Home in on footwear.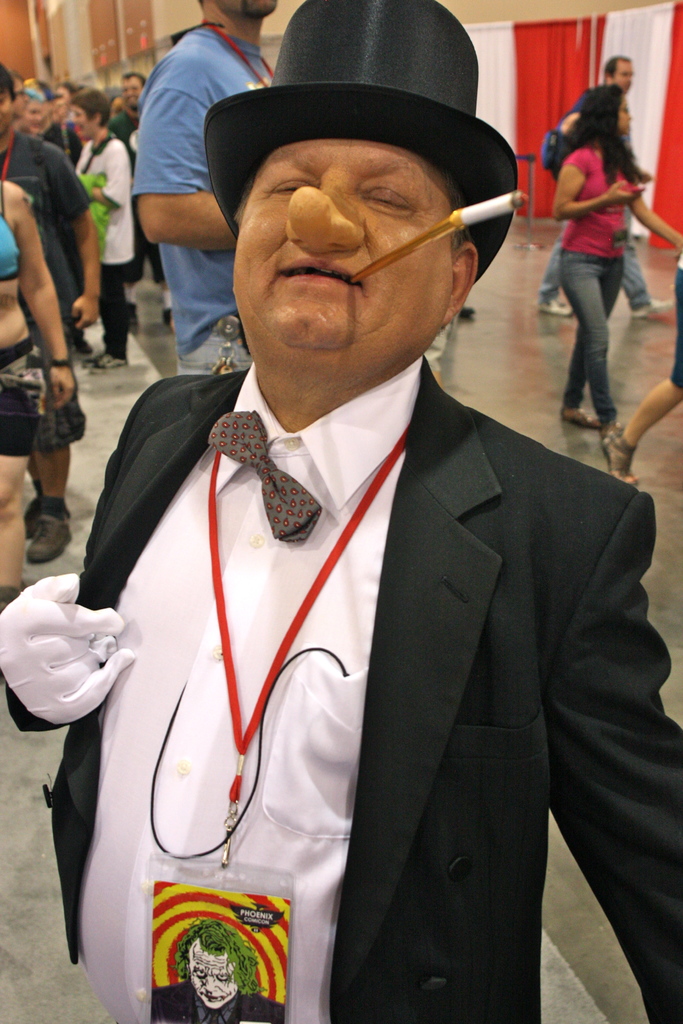
Homed in at bbox=[76, 337, 94, 356].
